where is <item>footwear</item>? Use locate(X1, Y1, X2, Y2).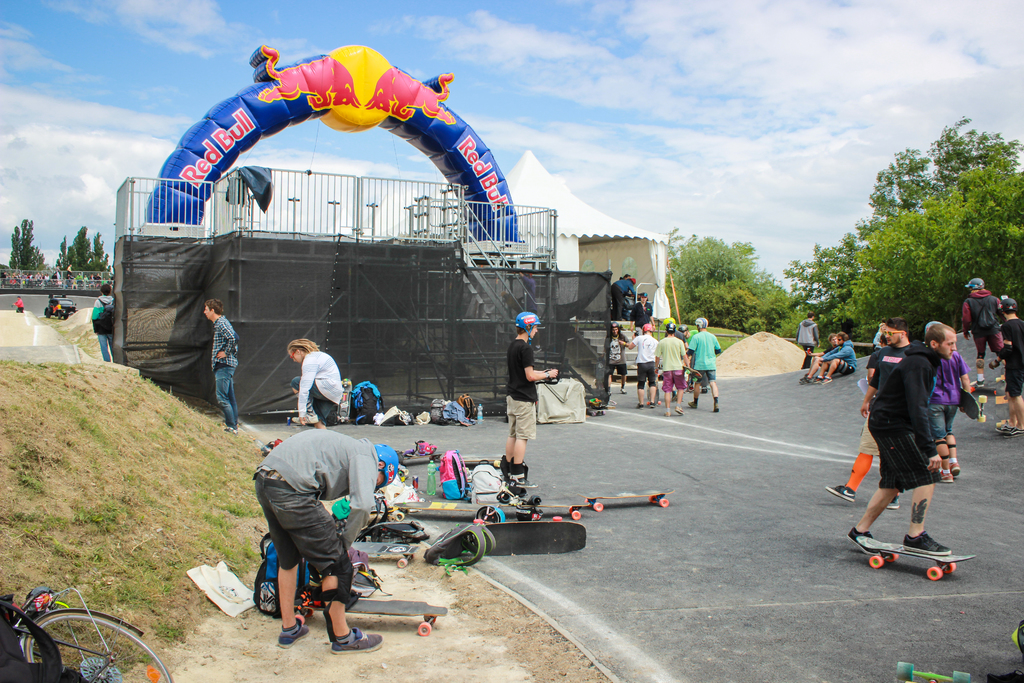
locate(822, 483, 856, 504).
